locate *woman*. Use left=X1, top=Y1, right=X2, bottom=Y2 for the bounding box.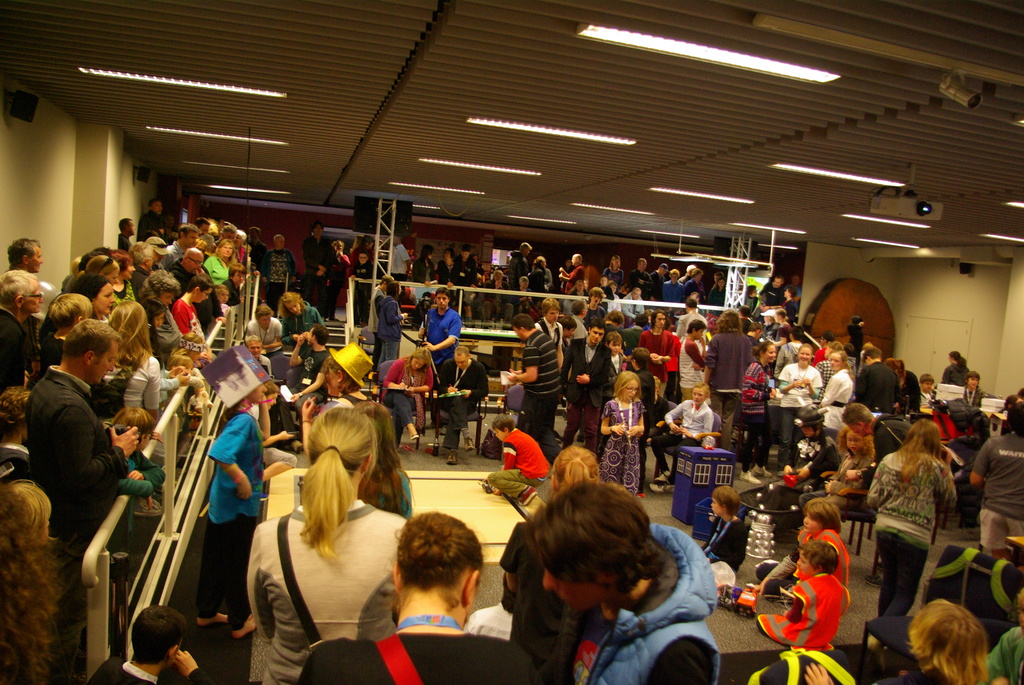
left=811, top=427, right=877, bottom=485.
